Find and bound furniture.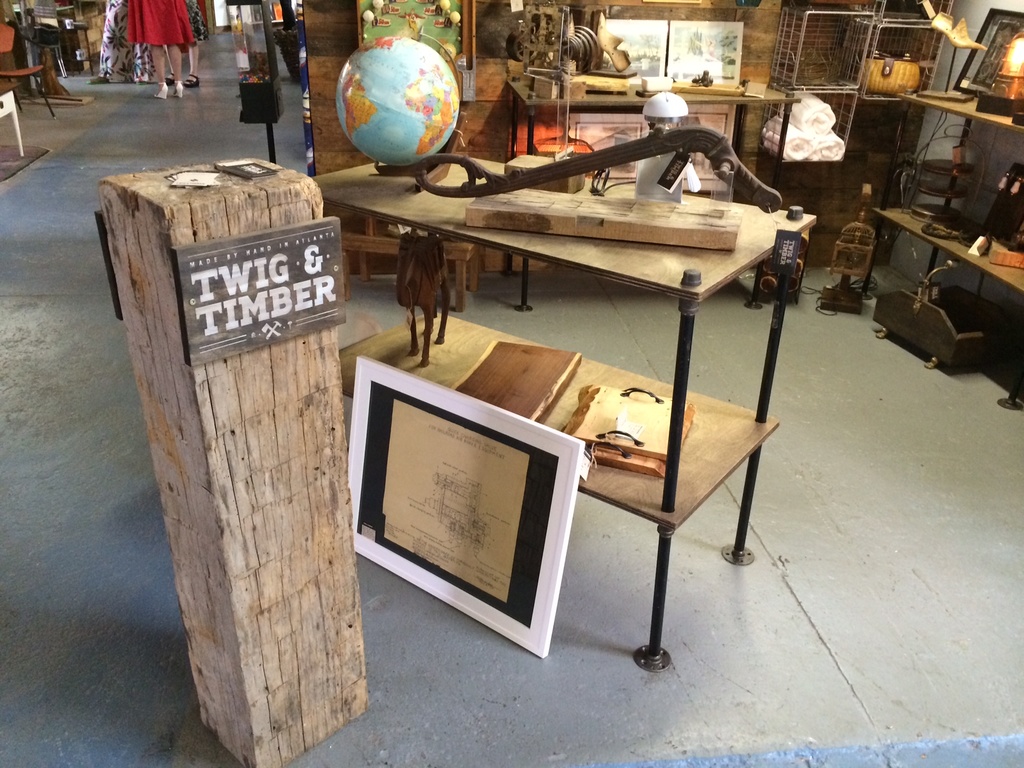
Bound: (x1=305, y1=152, x2=820, y2=675).
